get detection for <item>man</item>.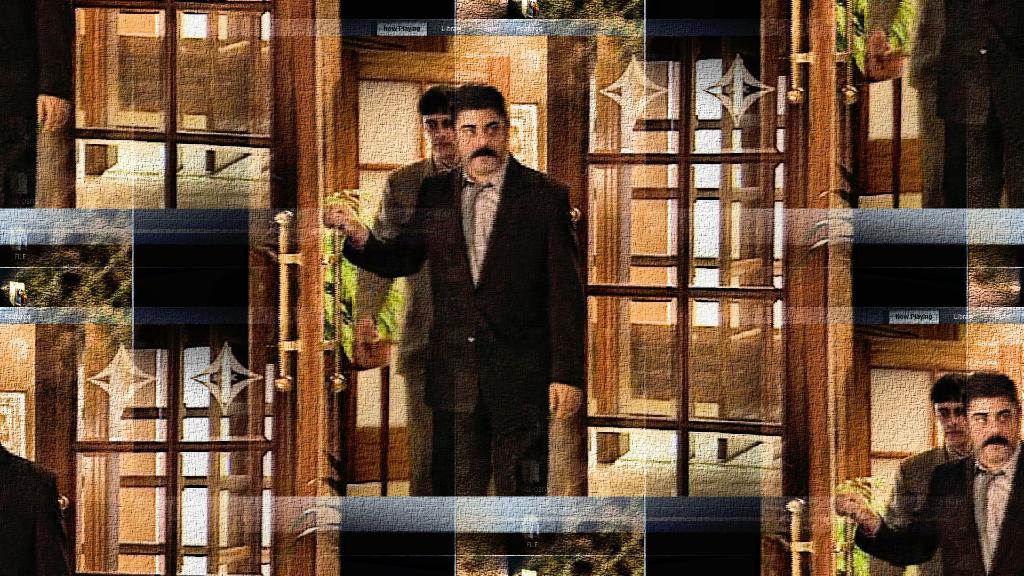
Detection: [left=939, top=0, right=1023, bottom=211].
